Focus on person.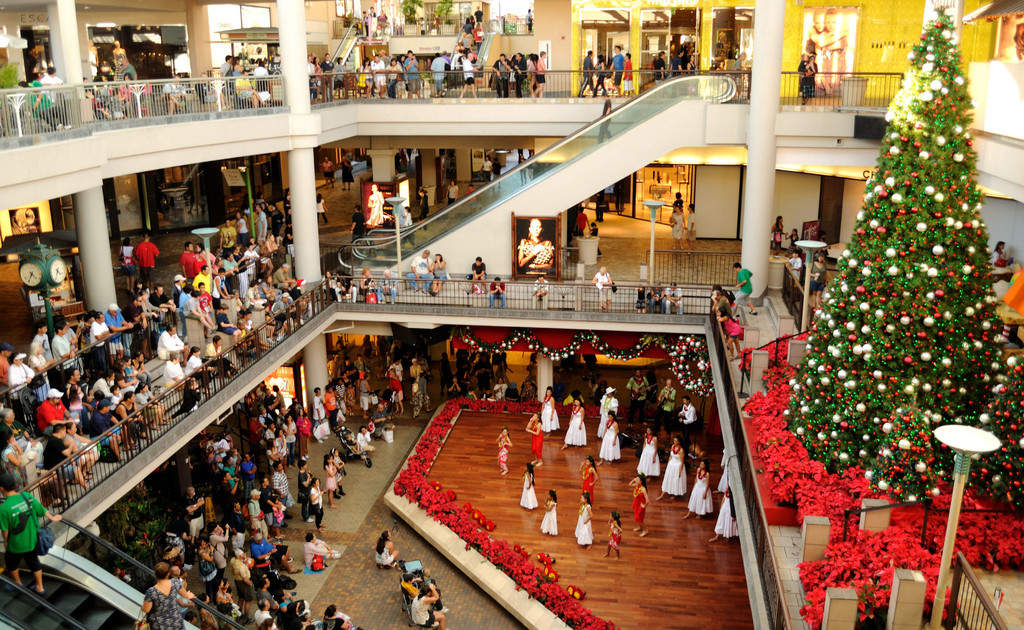
Focused at 545,493,560,540.
